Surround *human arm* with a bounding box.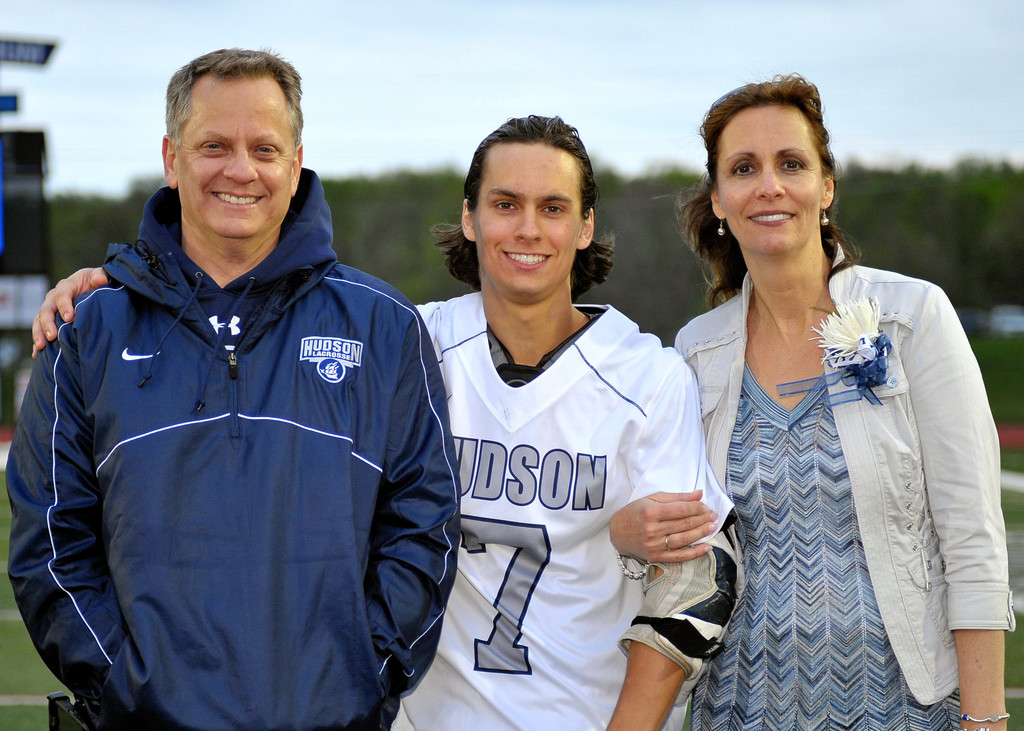
BBox(900, 277, 1016, 730).
